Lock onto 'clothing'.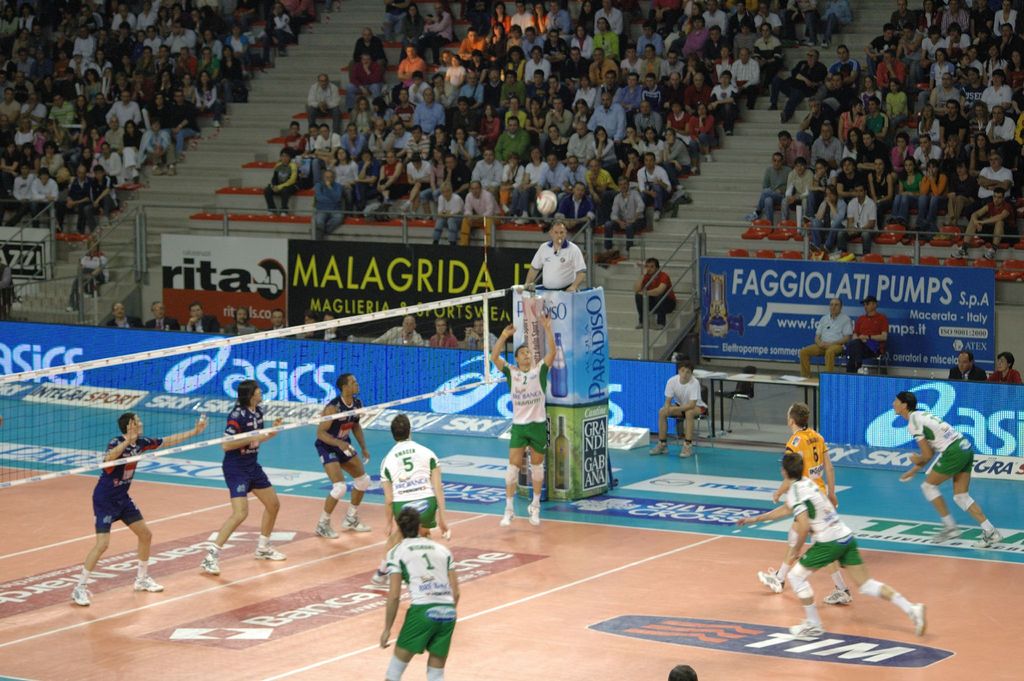
Locked: 379 436 444 574.
